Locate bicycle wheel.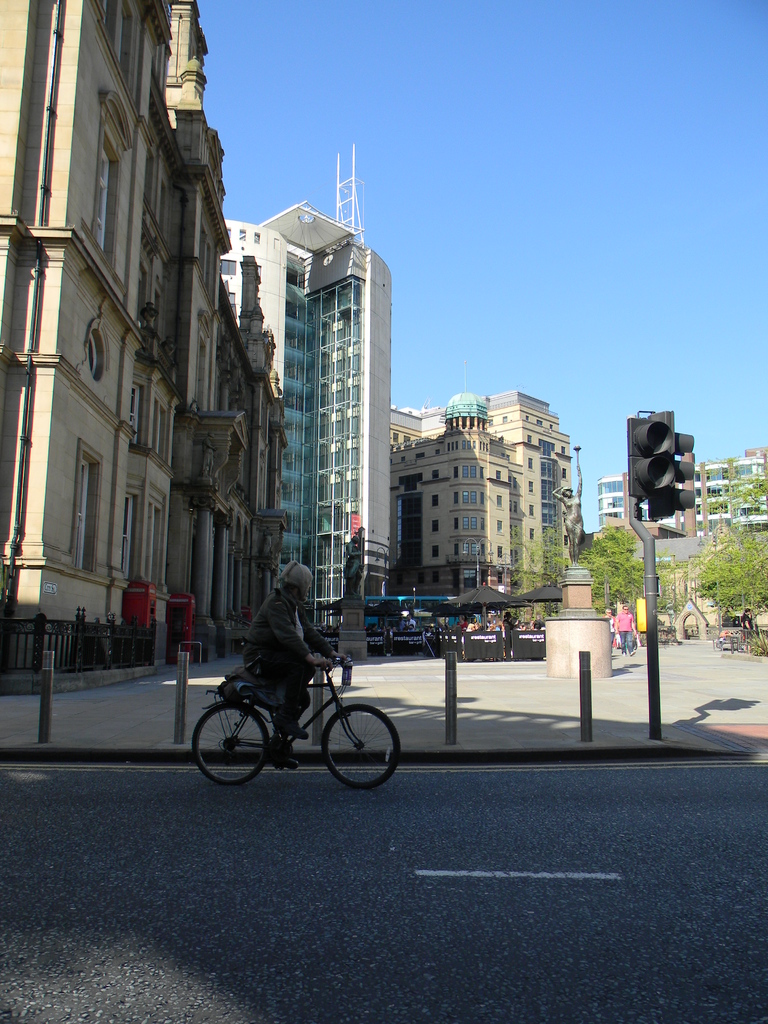
Bounding box: BBox(319, 703, 402, 789).
